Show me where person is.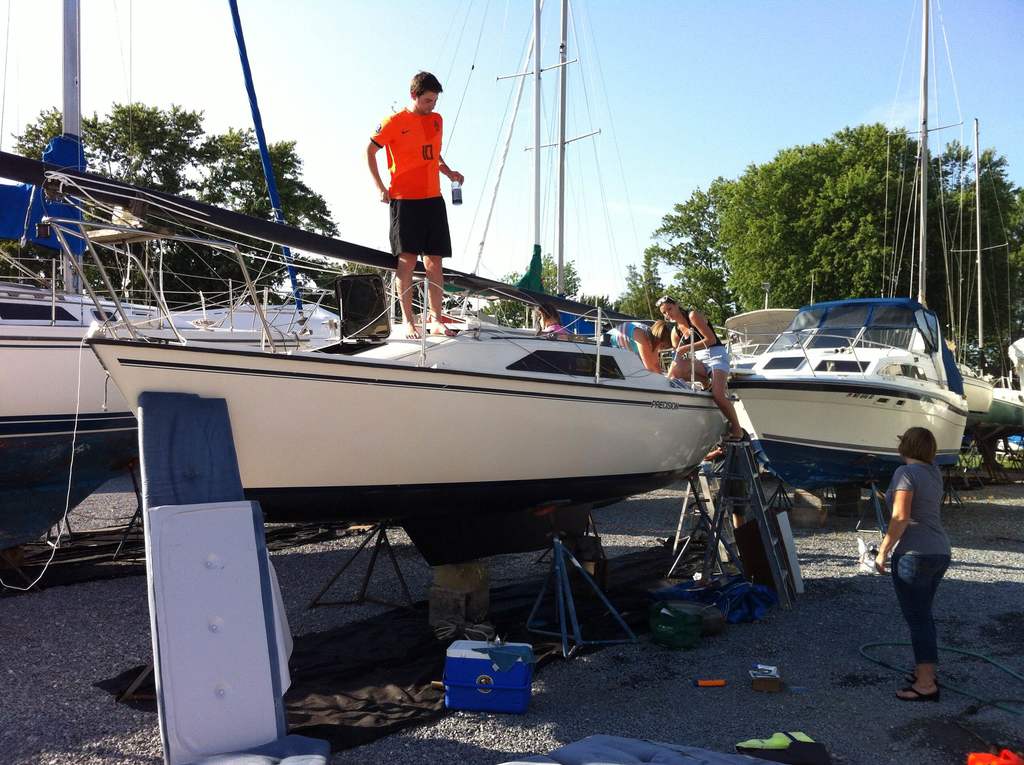
person is at box=[868, 415, 954, 703].
